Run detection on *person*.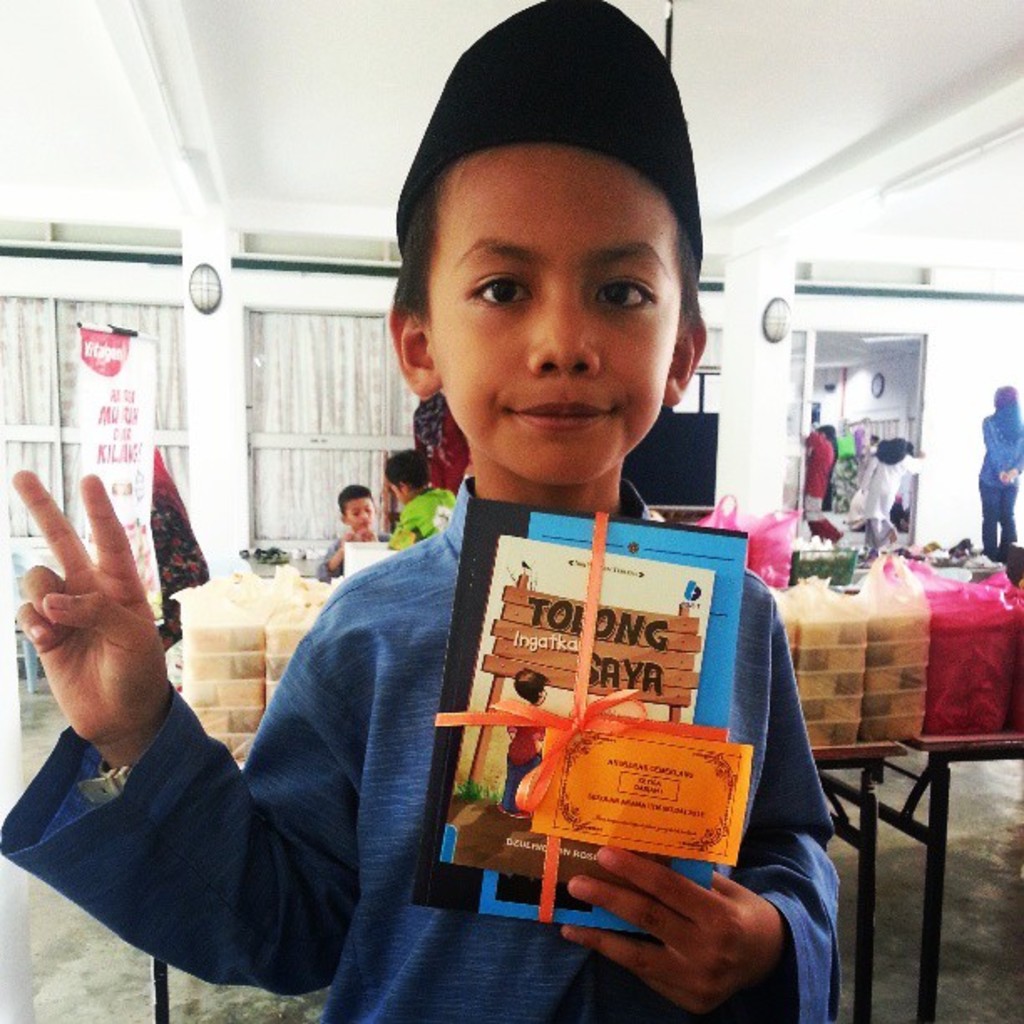
Result: {"x1": 977, "y1": 388, "x2": 1022, "y2": 564}.
